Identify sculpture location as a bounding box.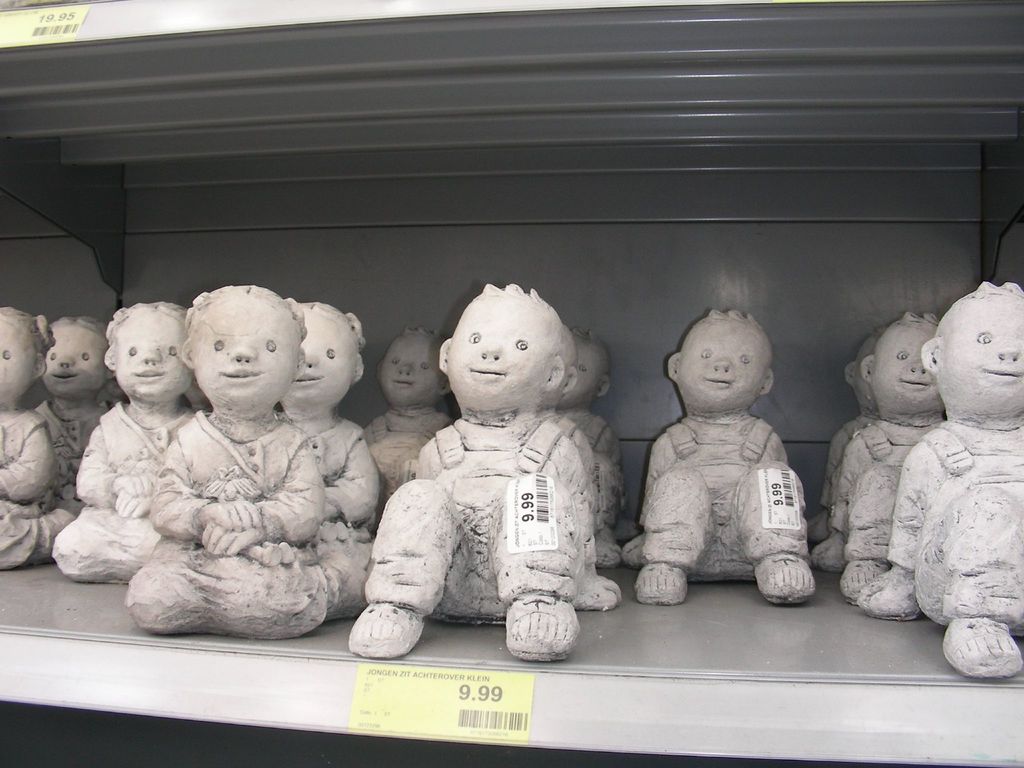
[x1=804, y1=320, x2=894, y2=550].
